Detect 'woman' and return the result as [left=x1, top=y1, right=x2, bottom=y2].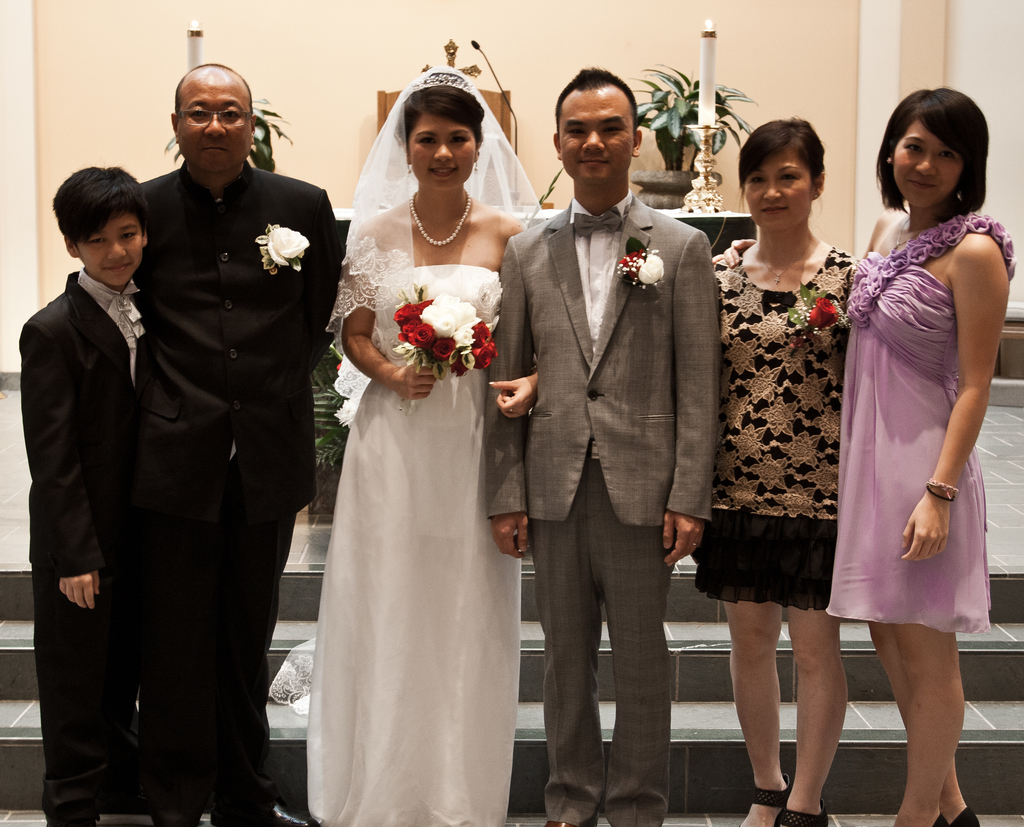
[left=264, top=62, right=546, bottom=826].
